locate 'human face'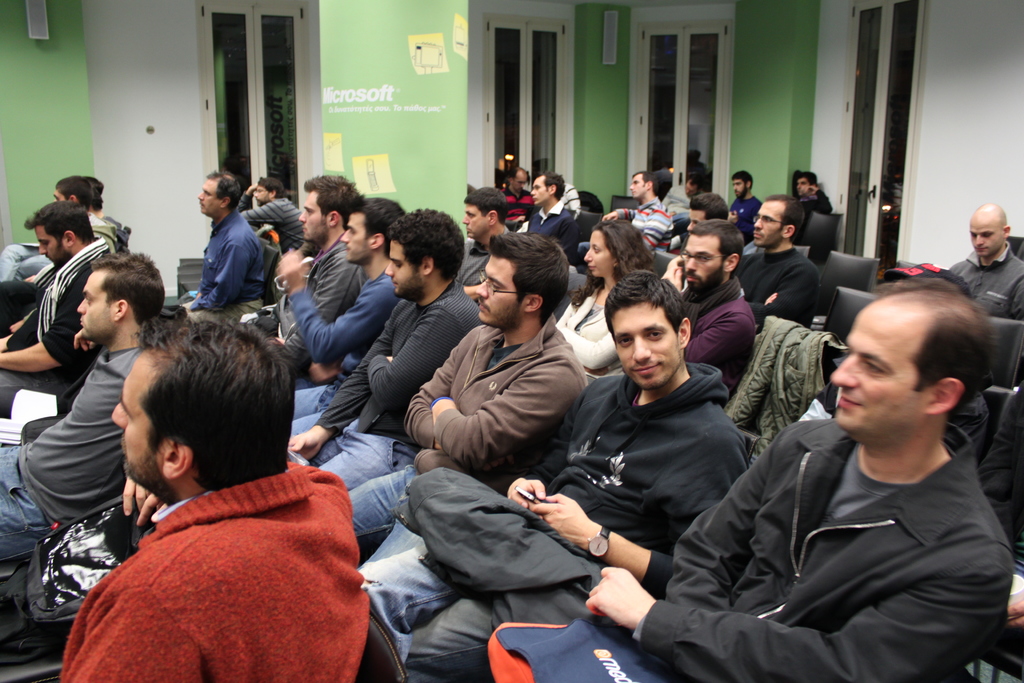
612,304,678,382
